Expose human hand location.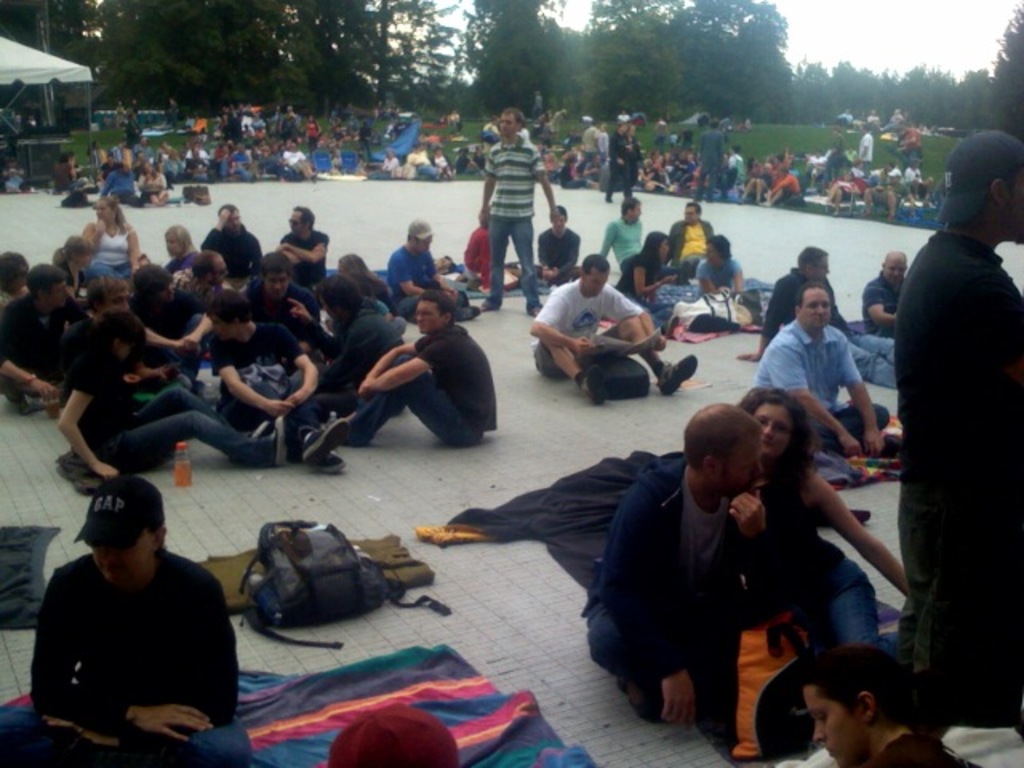
Exposed at select_region(632, 658, 722, 736).
